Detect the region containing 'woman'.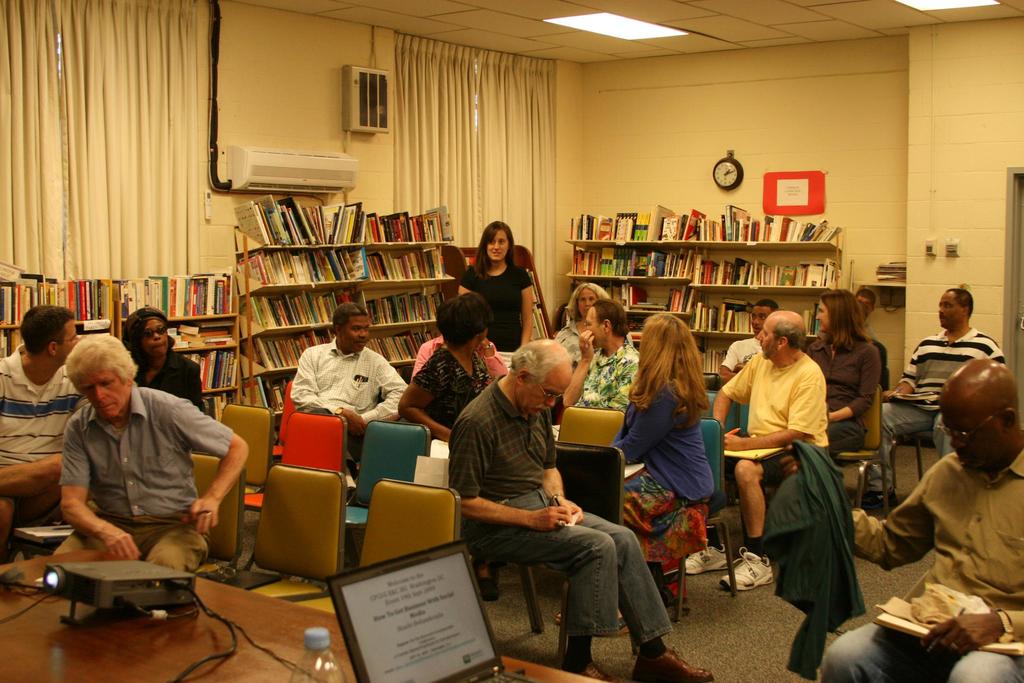
box(123, 308, 225, 416).
